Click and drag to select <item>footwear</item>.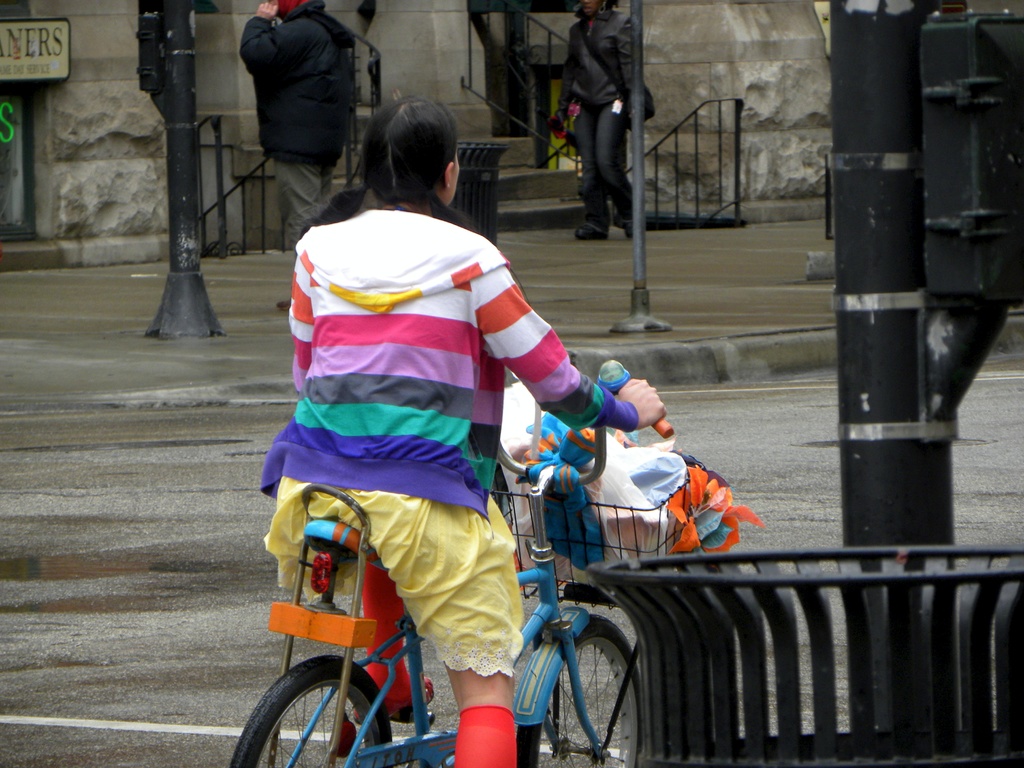
Selection: l=350, t=553, r=440, b=718.
